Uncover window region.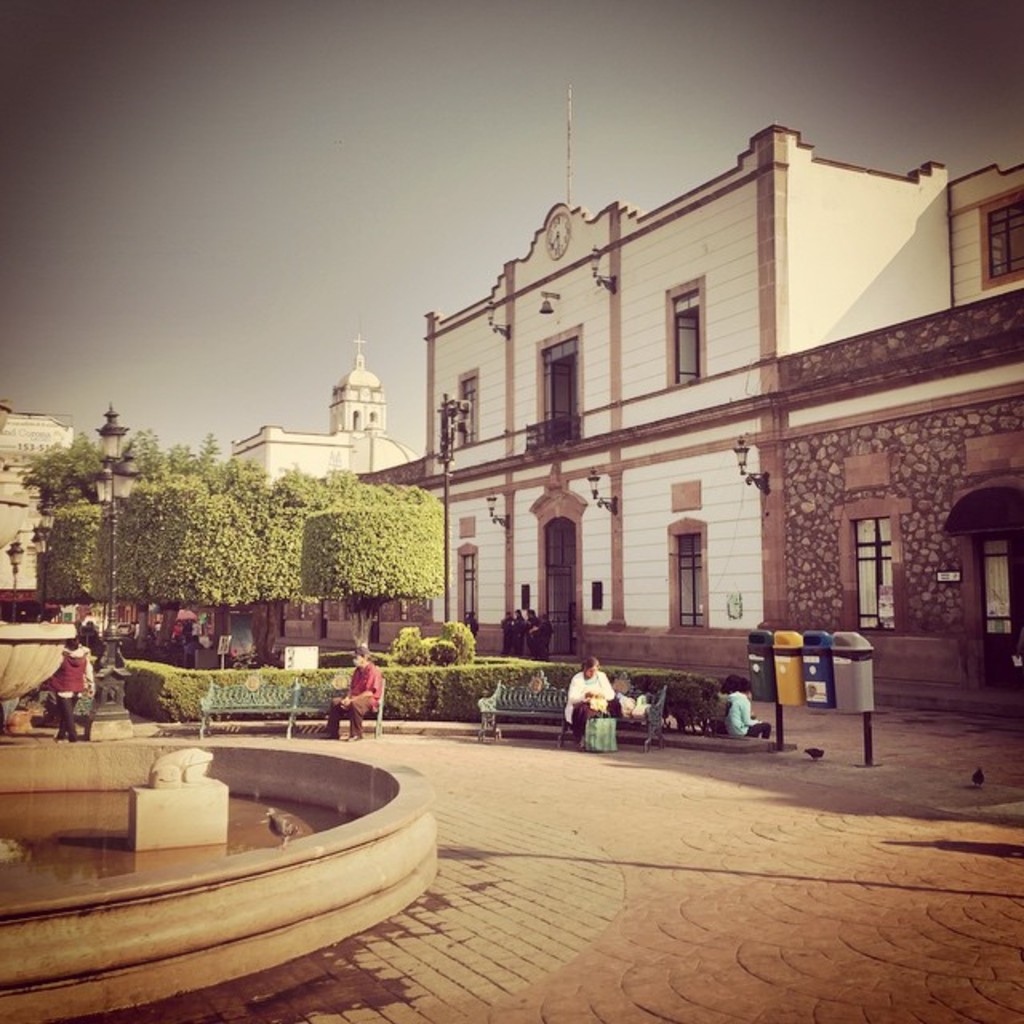
Uncovered: [371,602,379,642].
